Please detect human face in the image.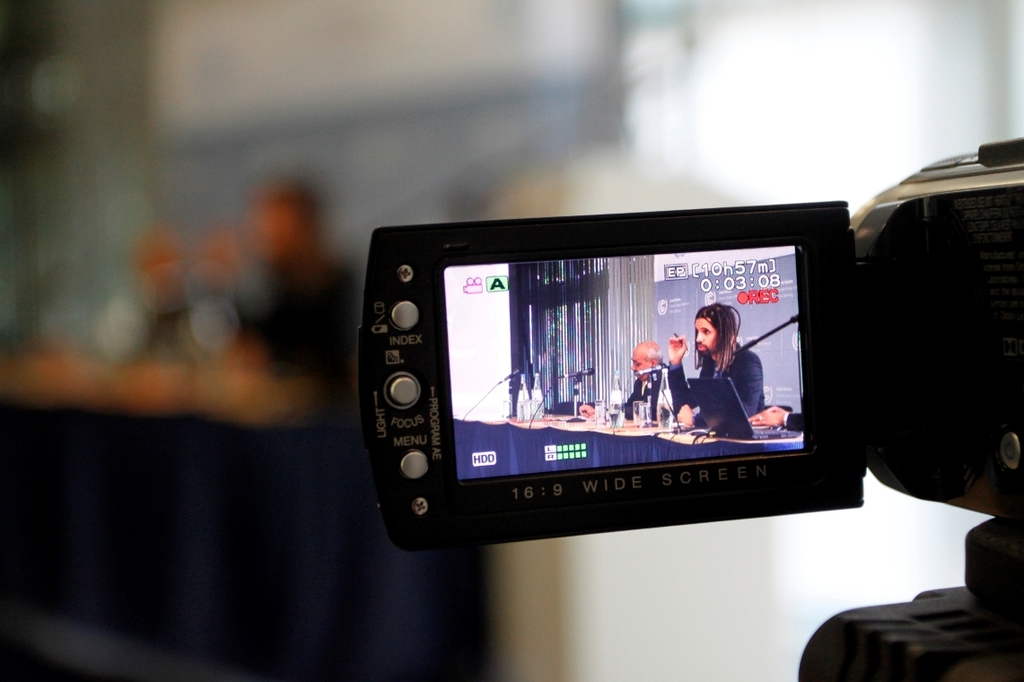
692:315:714:353.
